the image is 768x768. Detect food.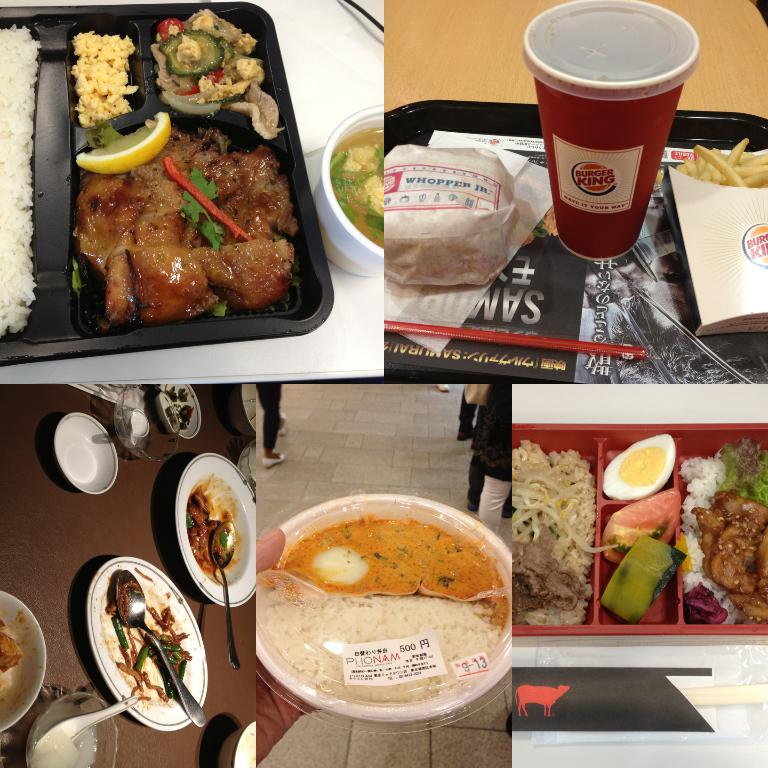
Detection: <box>186,489,242,572</box>.
